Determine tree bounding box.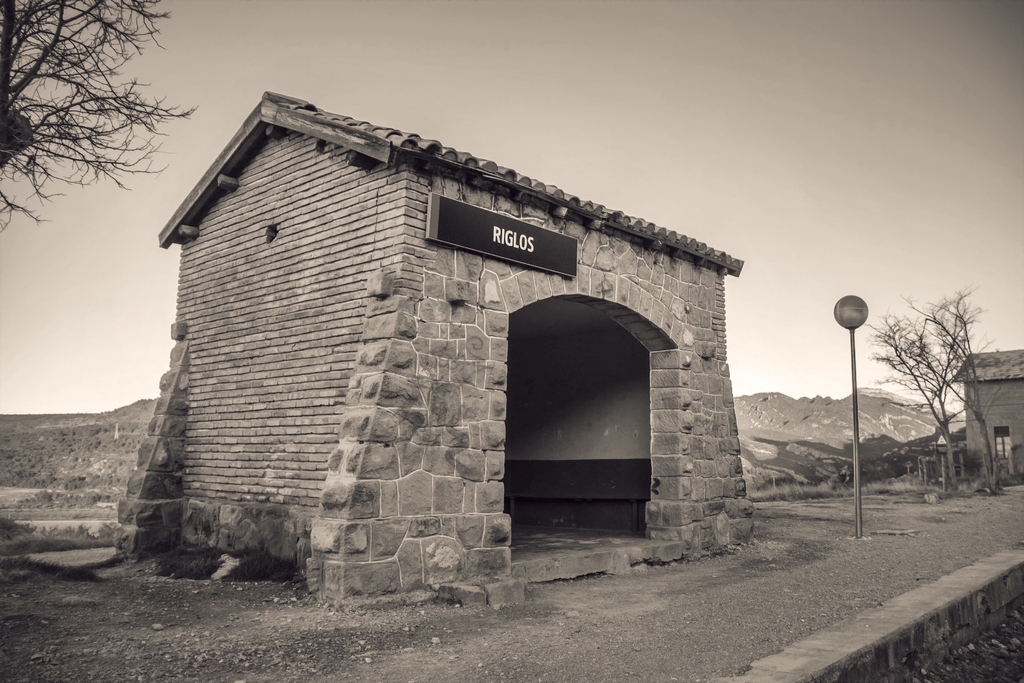
Determined: box(0, 0, 200, 235).
